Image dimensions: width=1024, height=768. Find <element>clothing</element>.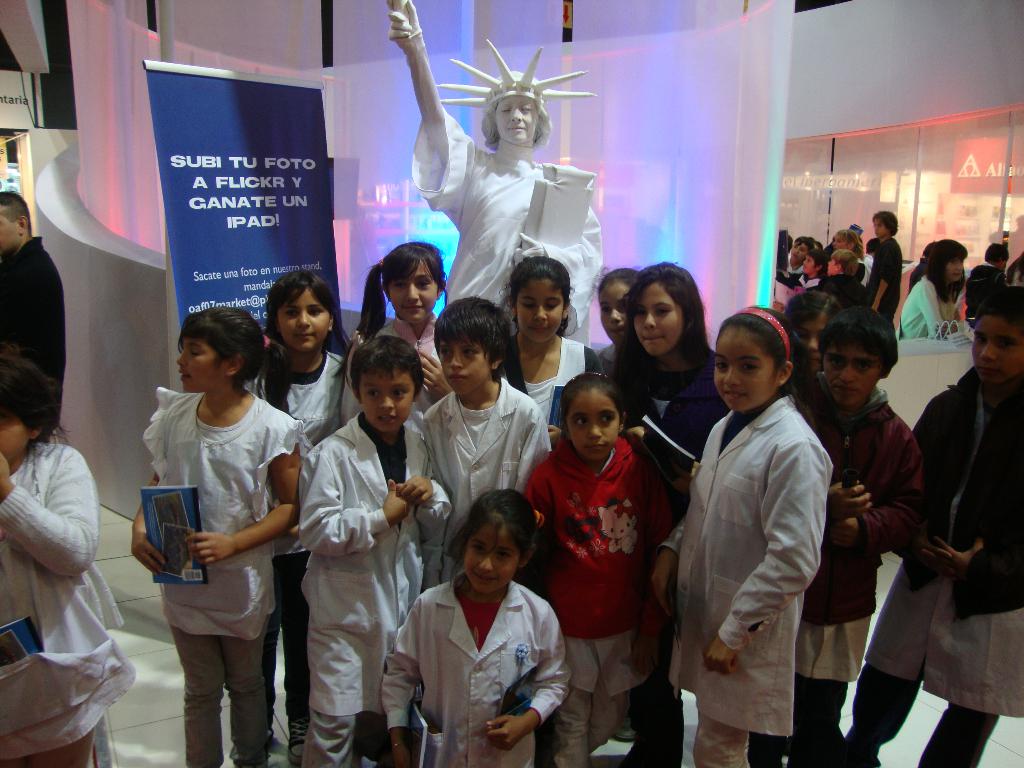
detection(377, 576, 568, 765).
